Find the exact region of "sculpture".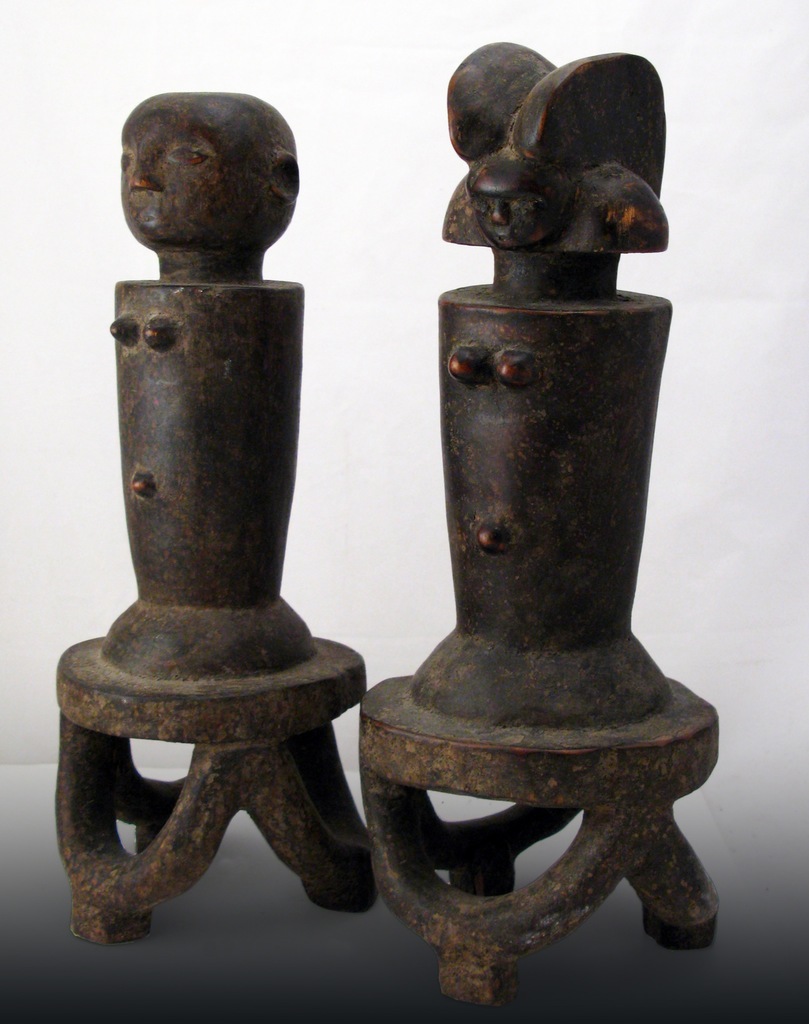
Exact region: {"left": 53, "top": 87, "right": 375, "bottom": 943}.
